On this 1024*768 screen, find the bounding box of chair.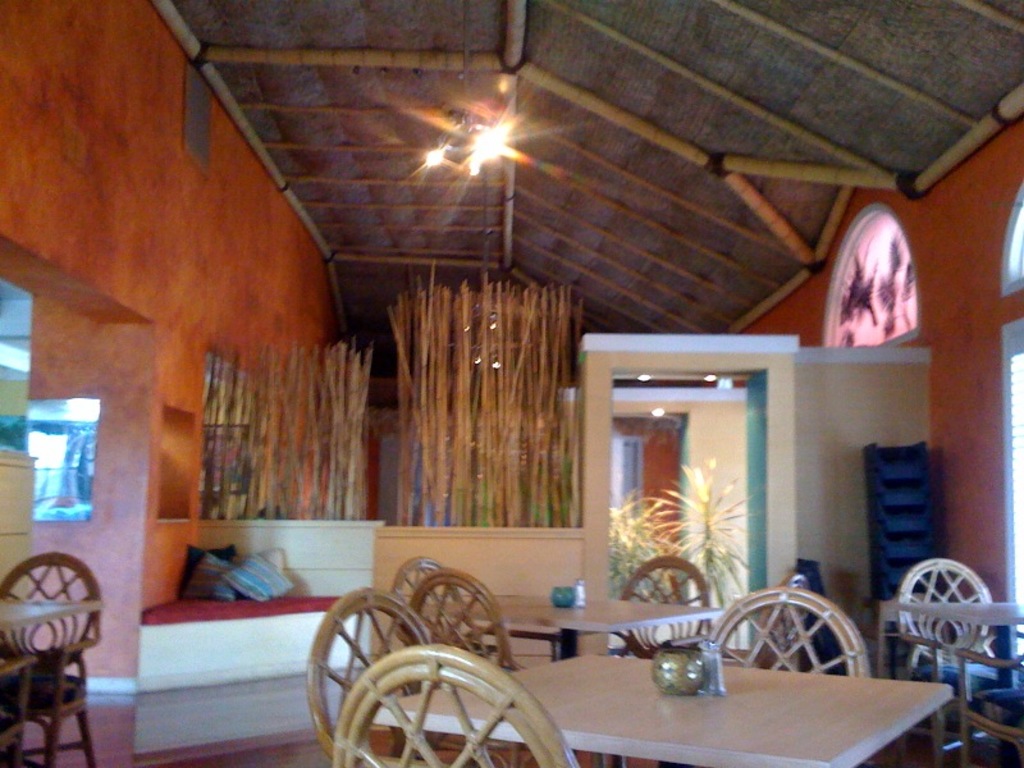
Bounding box: detection(955, 649, 1023, 767).
